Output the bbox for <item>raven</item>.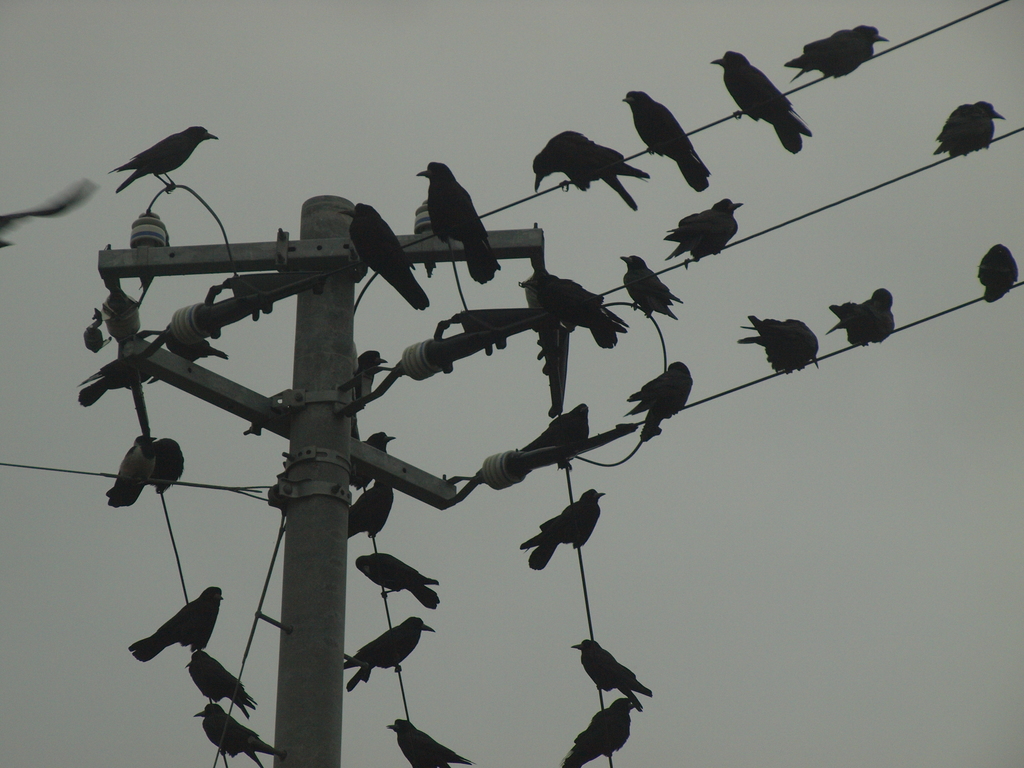
locate(126, 579, 227, 652).
